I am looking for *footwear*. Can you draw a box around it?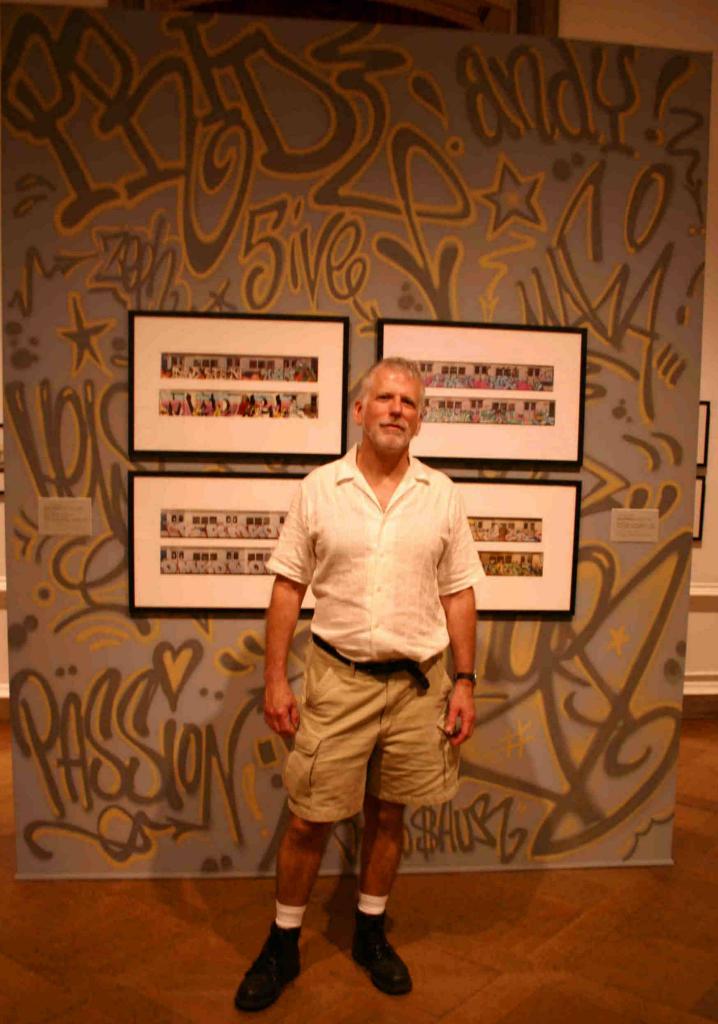
Sure, the bounding box is <region>361, 908, 420, 1001</region>.
